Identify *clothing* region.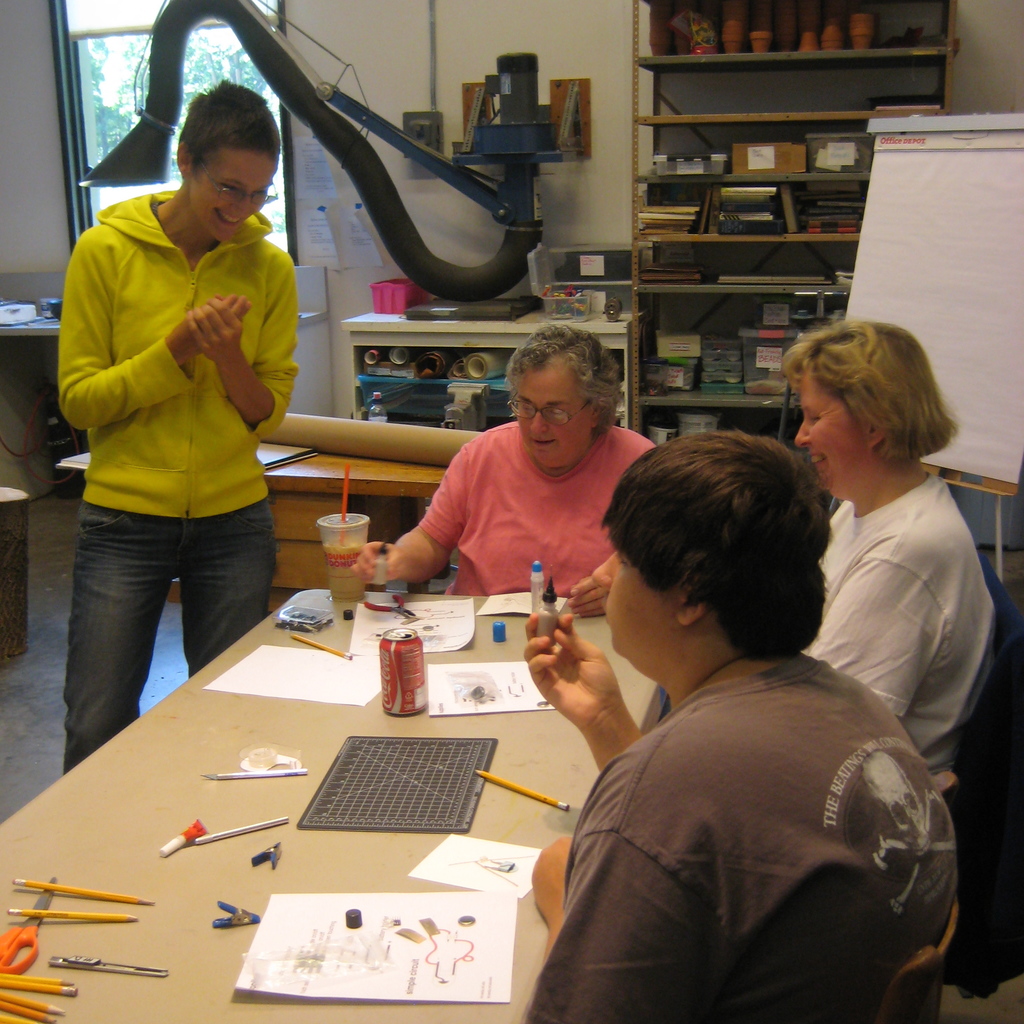
Region: select_region(61, 111, 306, 678).
